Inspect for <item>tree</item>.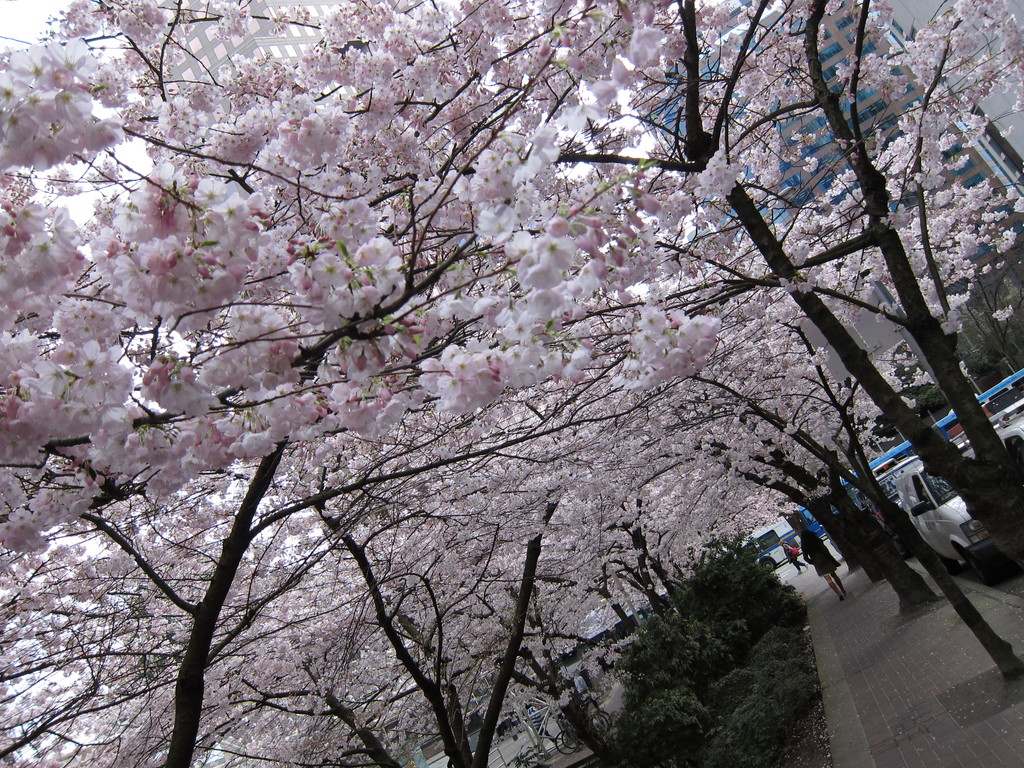
Inspection: (left=0, top=0, right=1023, bottom=767).
